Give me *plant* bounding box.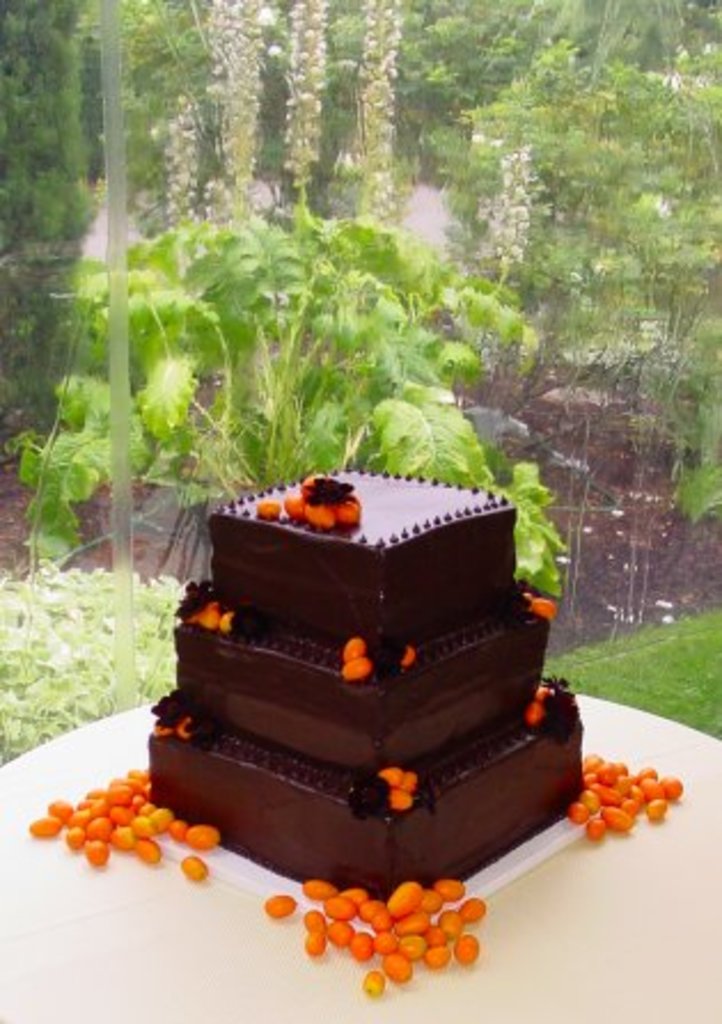
[left=543, top=600, right=720, bottom=740].
